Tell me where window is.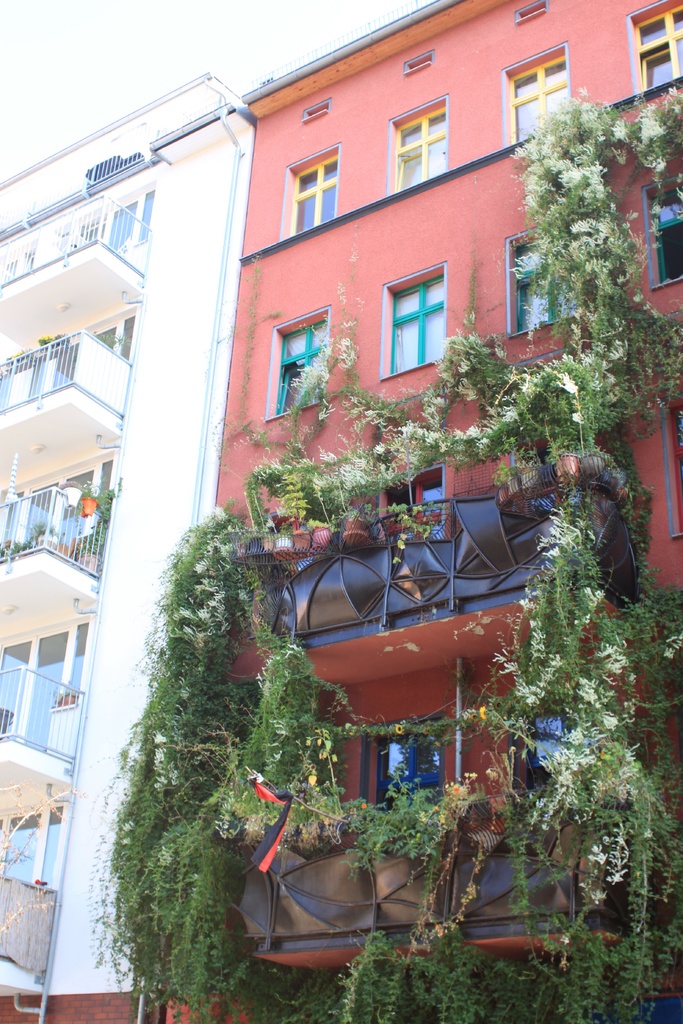
window is at [left=502, top=220, right=575, bottom=340].
